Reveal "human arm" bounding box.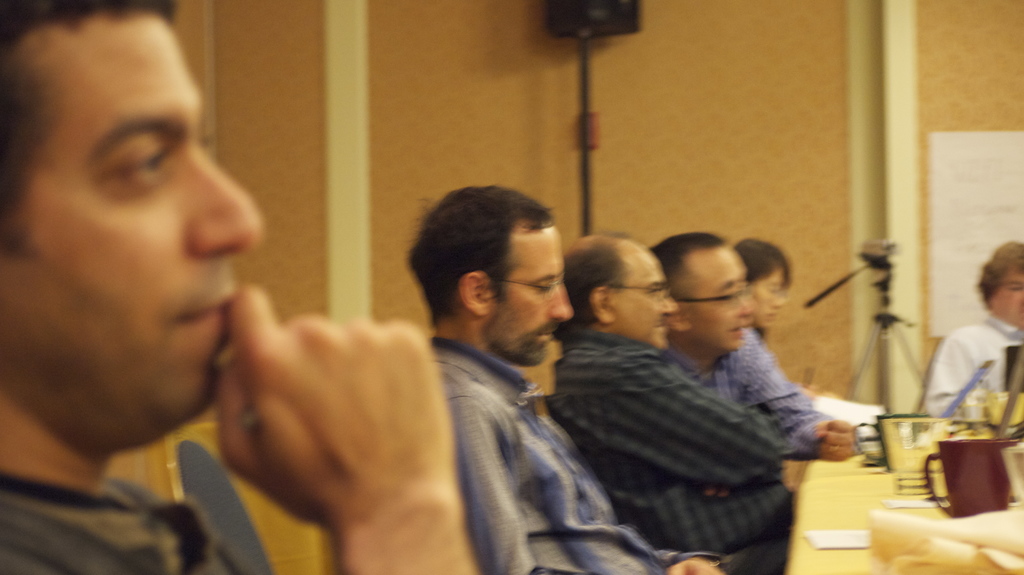
Revealed: bbox=[725, 325, 855, 462].
